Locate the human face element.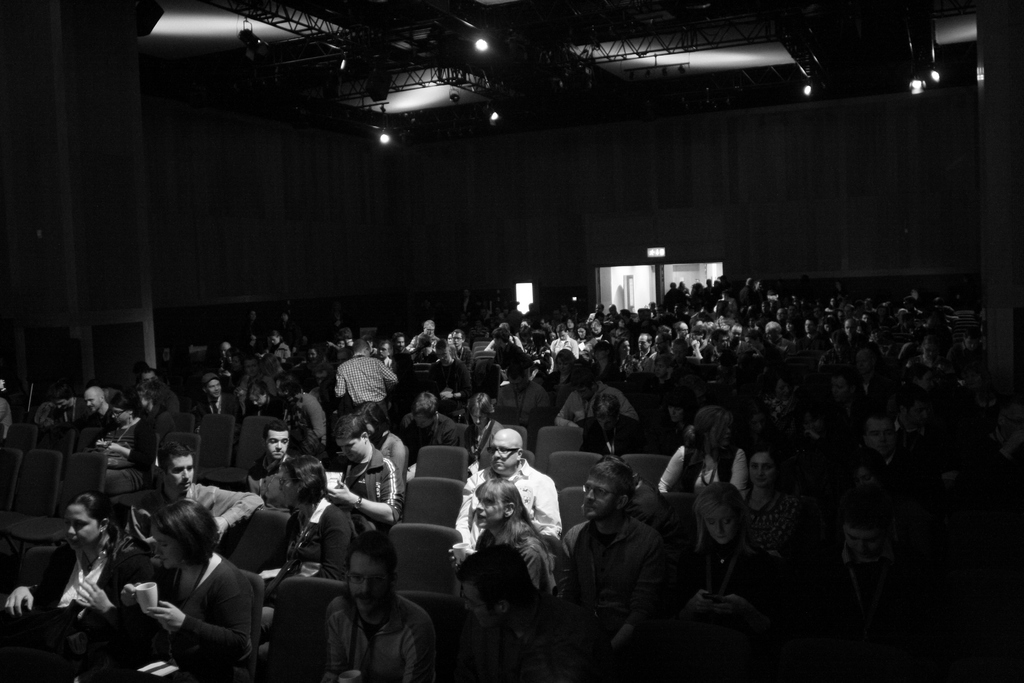
Element bbox: <bbox>209, 380, 225, 394</bbox>.
